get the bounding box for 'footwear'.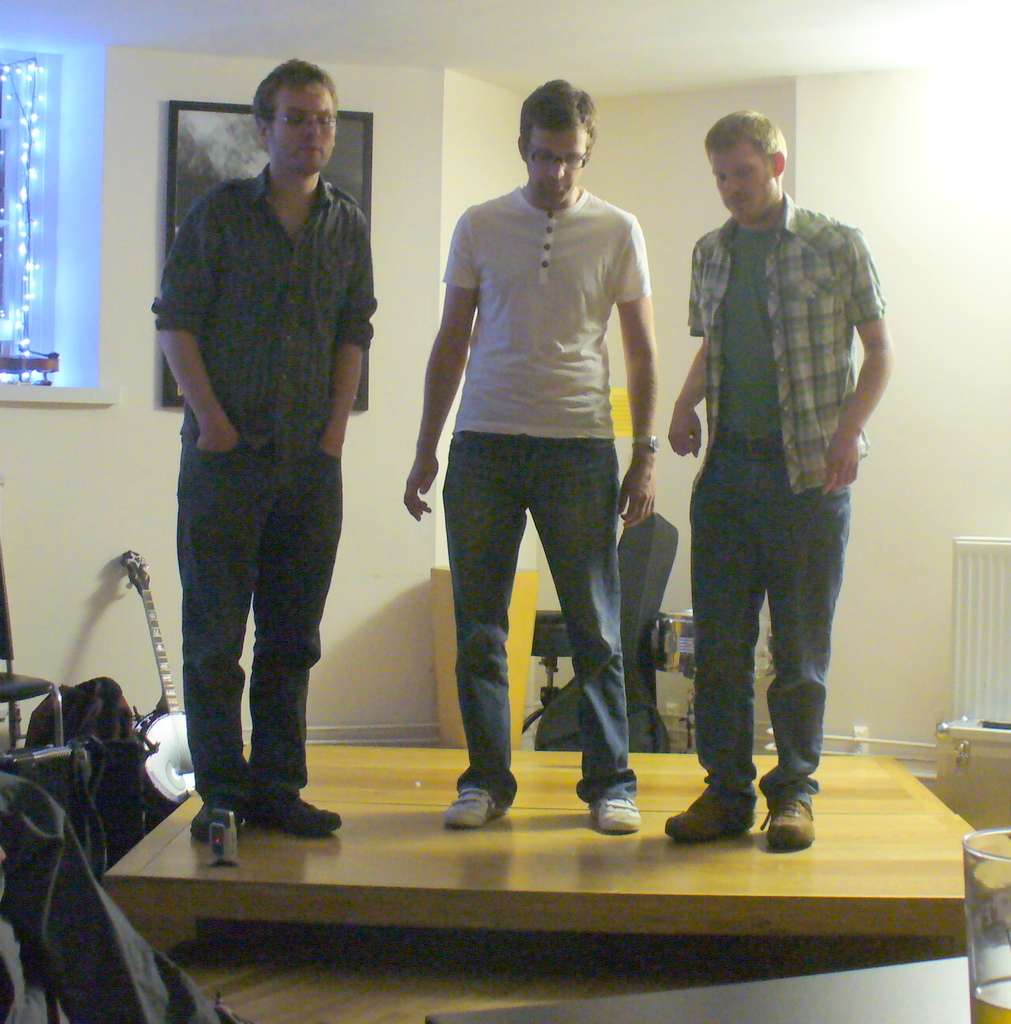
rect(240, 795, 342, 837).
